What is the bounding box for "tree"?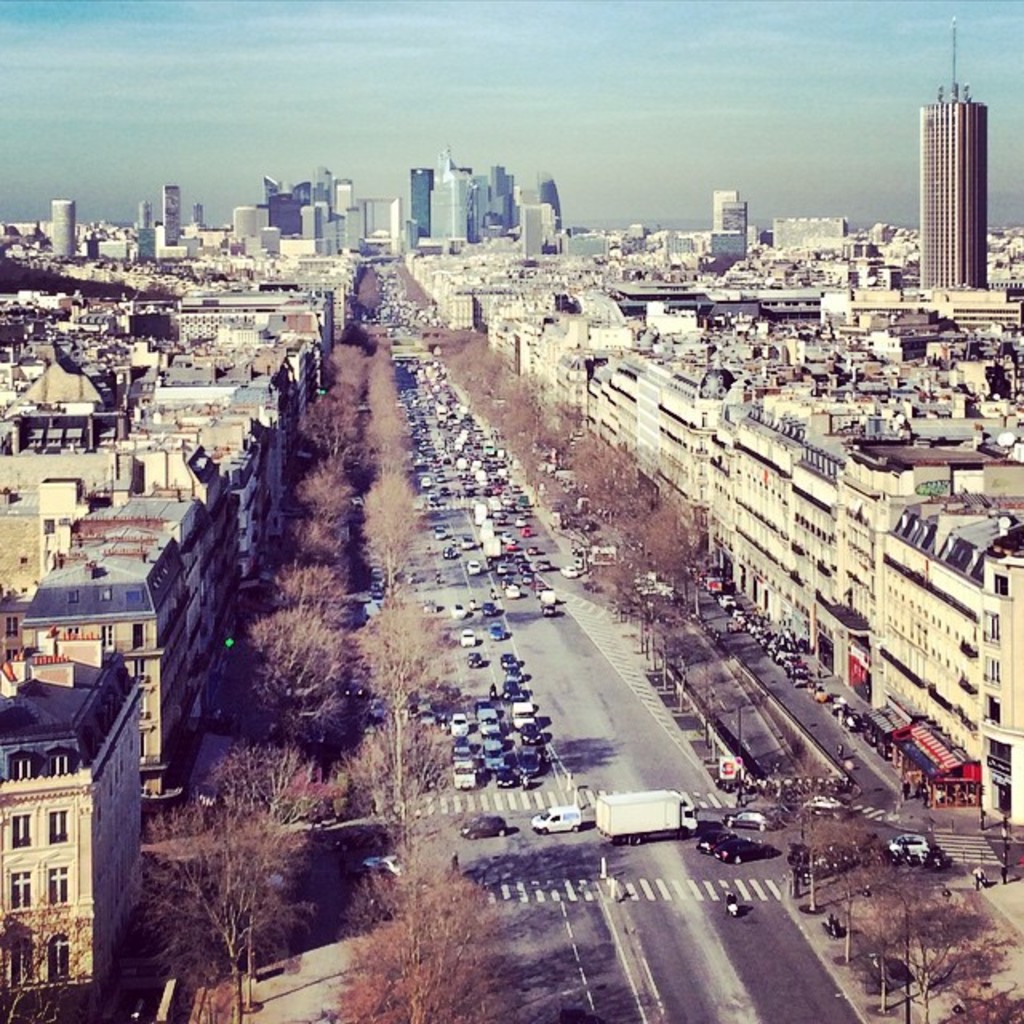
(x1=128, y1=741, x2=346, y2=978).
